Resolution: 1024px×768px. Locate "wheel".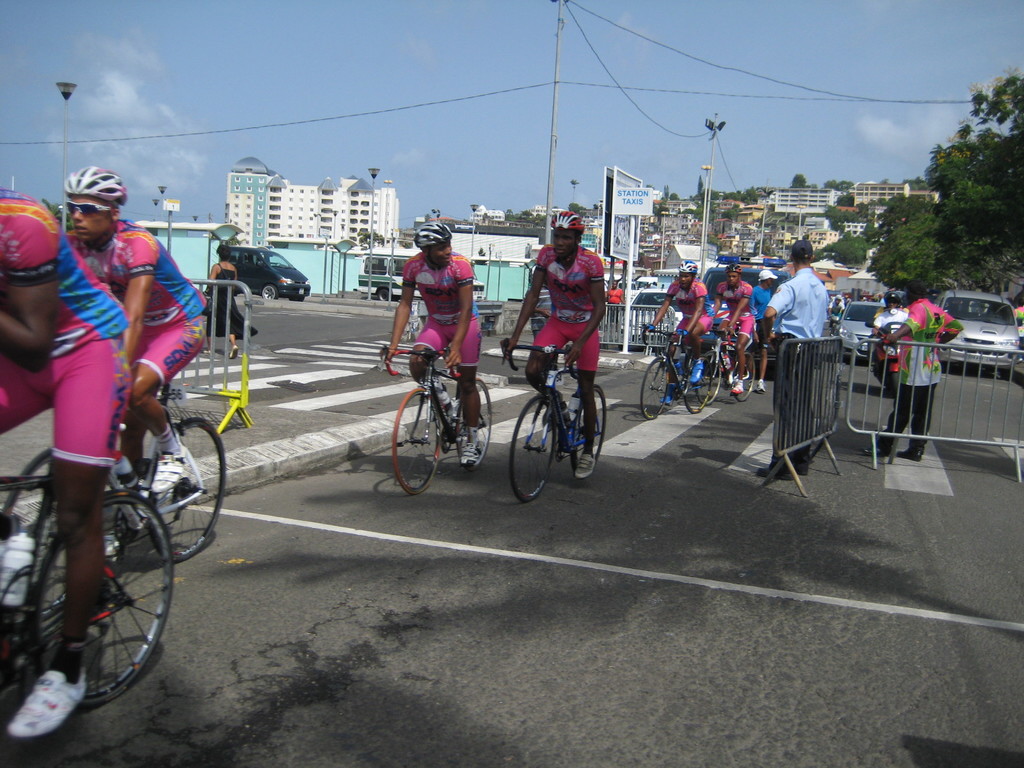
x1=680, y1=352, x2=716, y2=414.
